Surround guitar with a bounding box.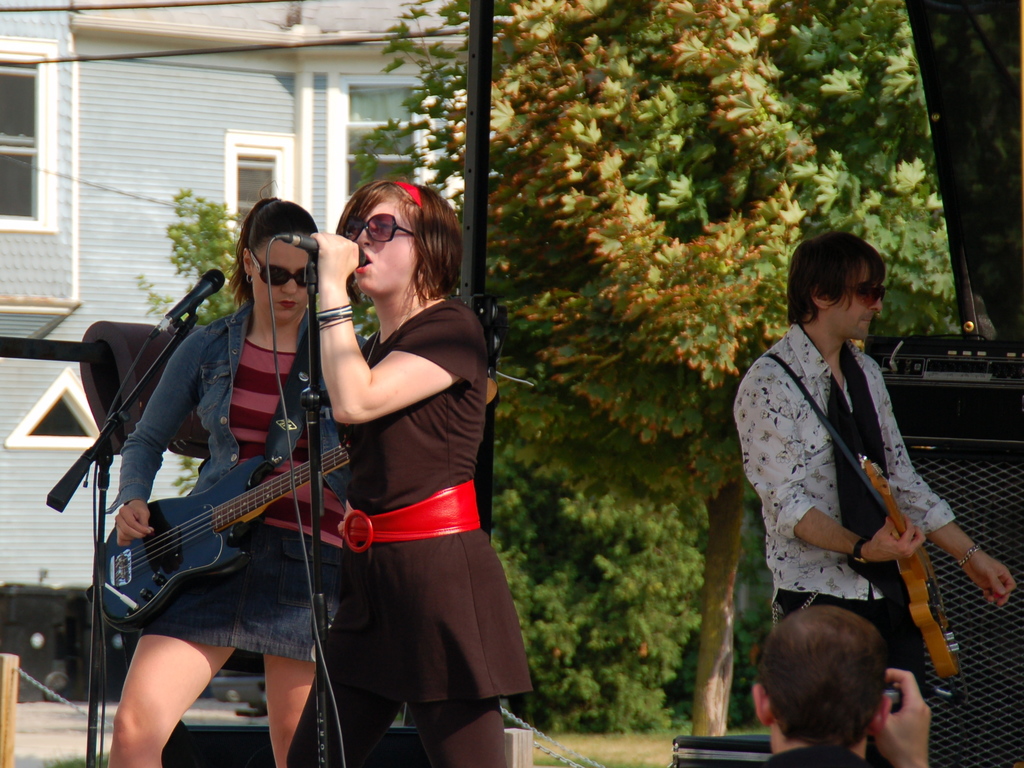
detection(65, 377, 499, 628).
